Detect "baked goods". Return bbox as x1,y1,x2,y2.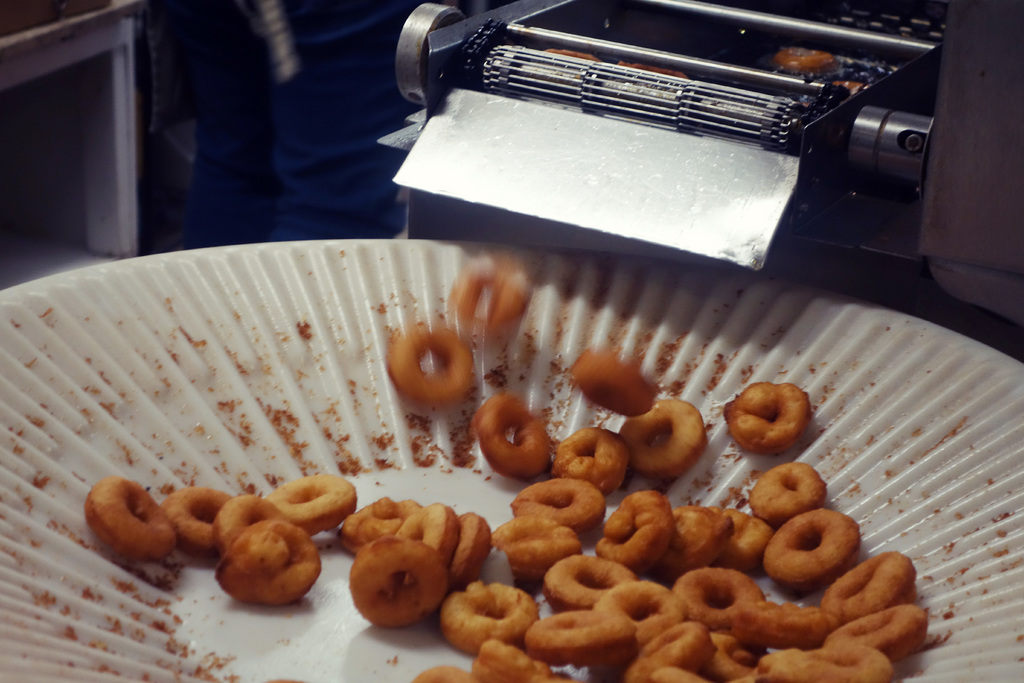
575,349,652,421.
